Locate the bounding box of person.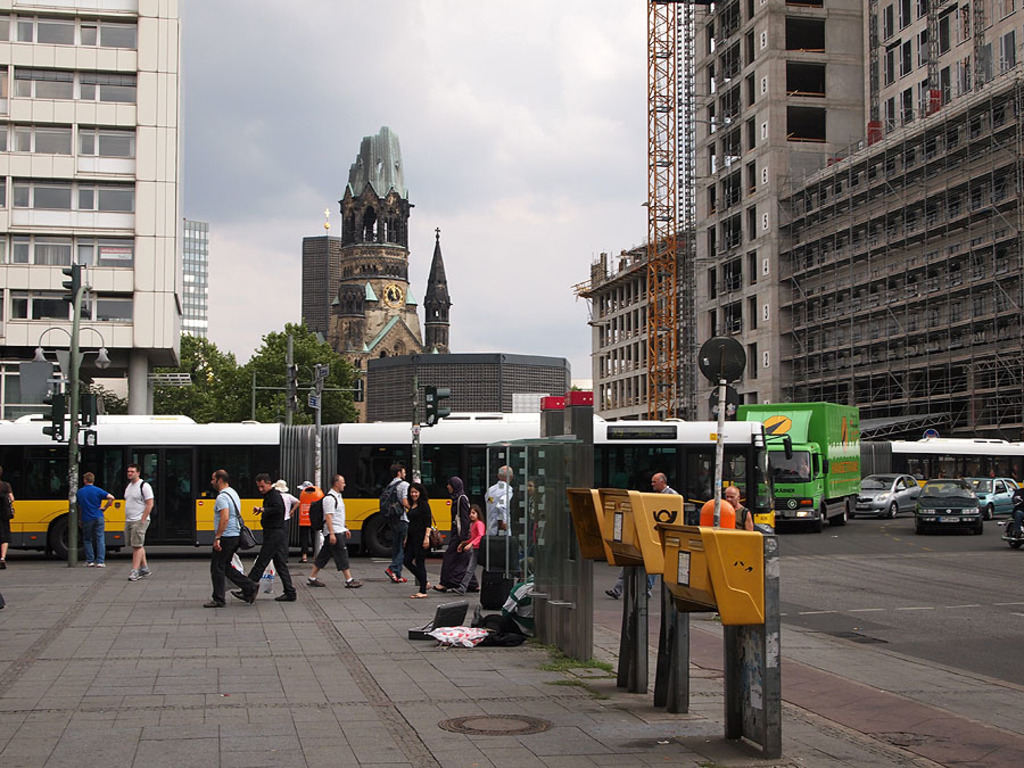
Bounding box: crop(605, 472, 686, 605).
